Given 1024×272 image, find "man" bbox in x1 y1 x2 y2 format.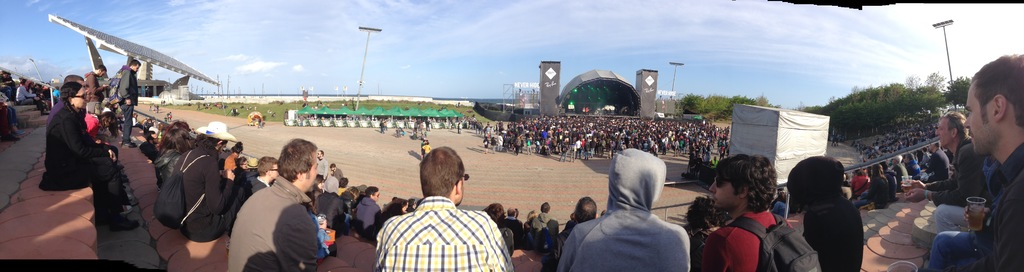
555 147 690 271.
